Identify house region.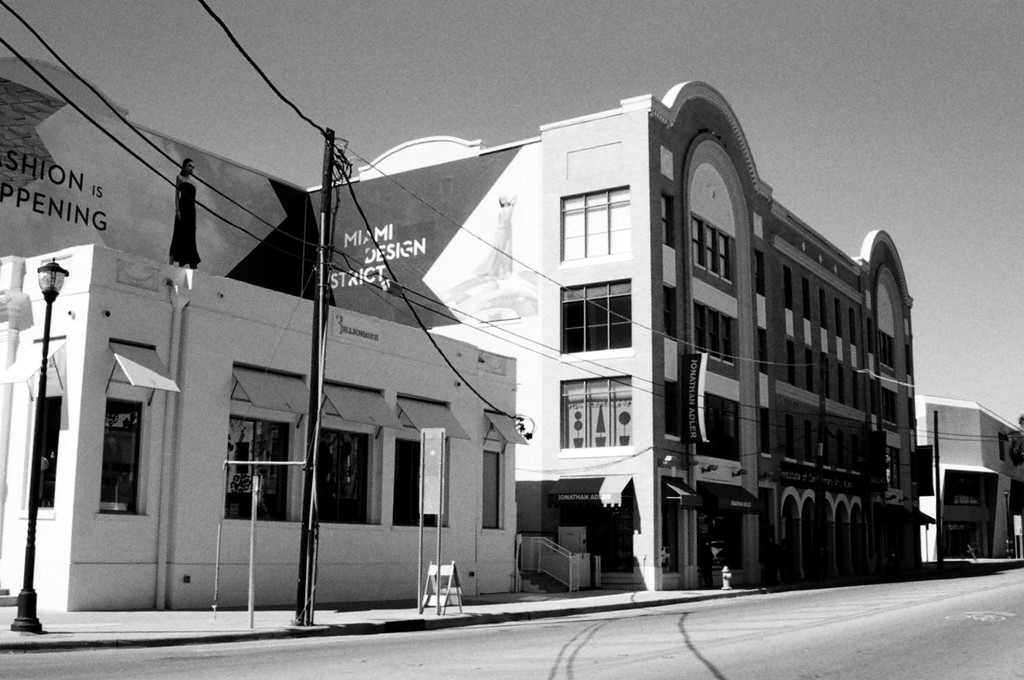
Region: <box>910,390,1023,561</box>.
